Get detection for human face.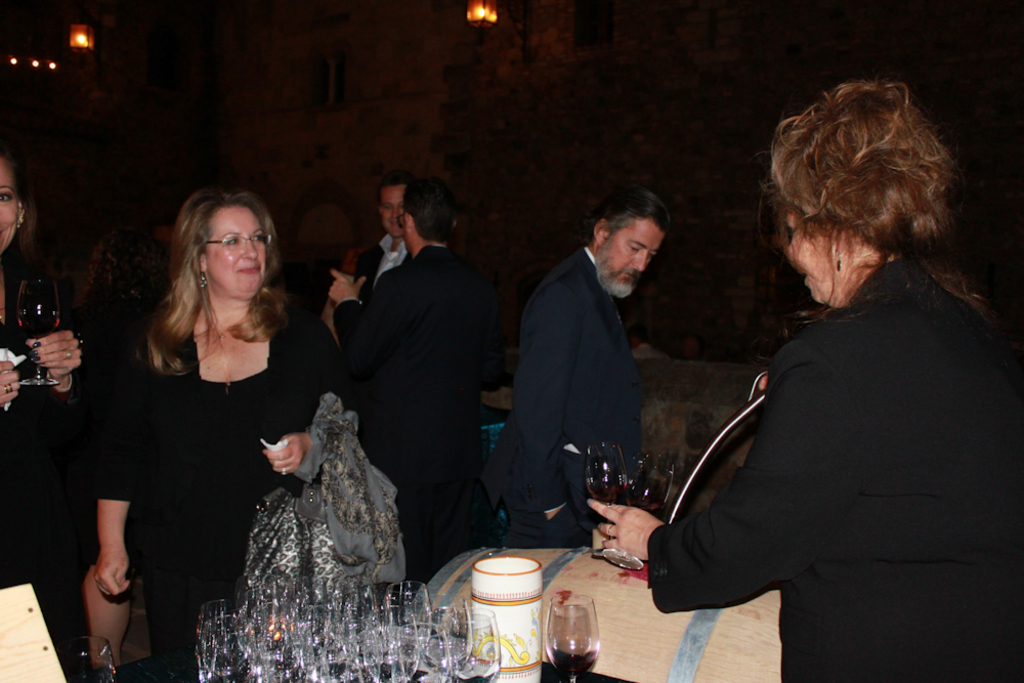
Detection: left=0, top=163, right=22, bottom=252.
